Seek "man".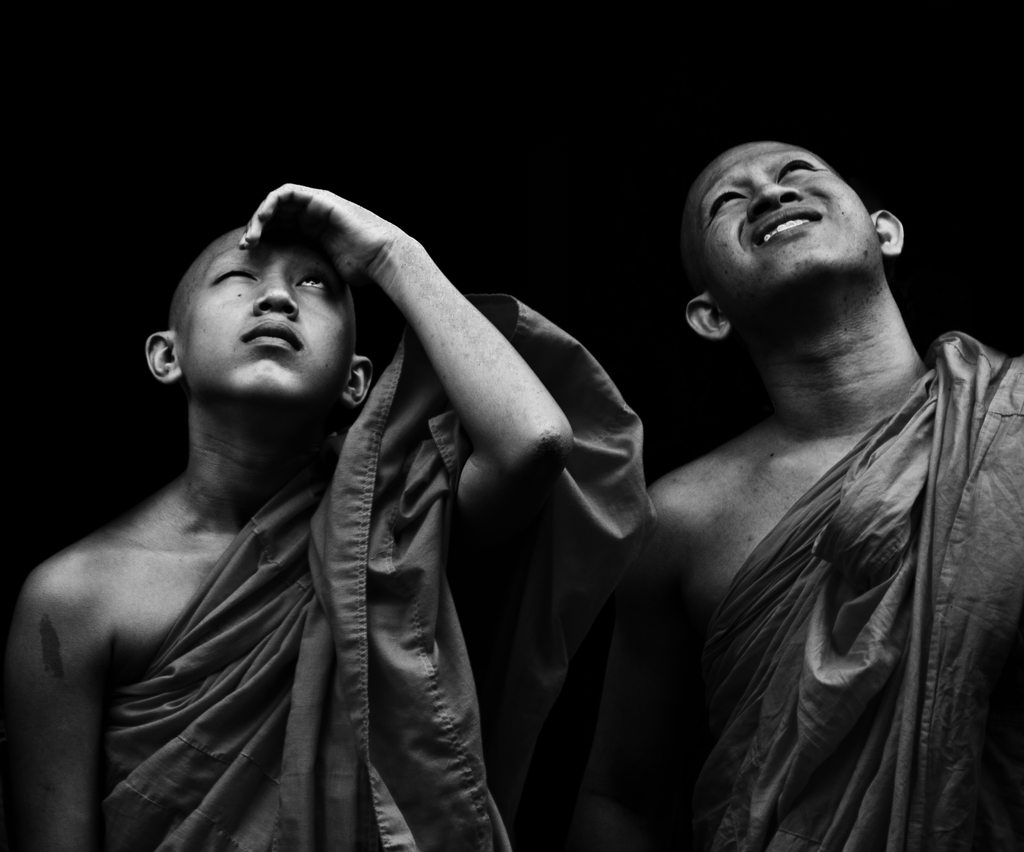
left=545, top=141, right=1023, bottom=851.
